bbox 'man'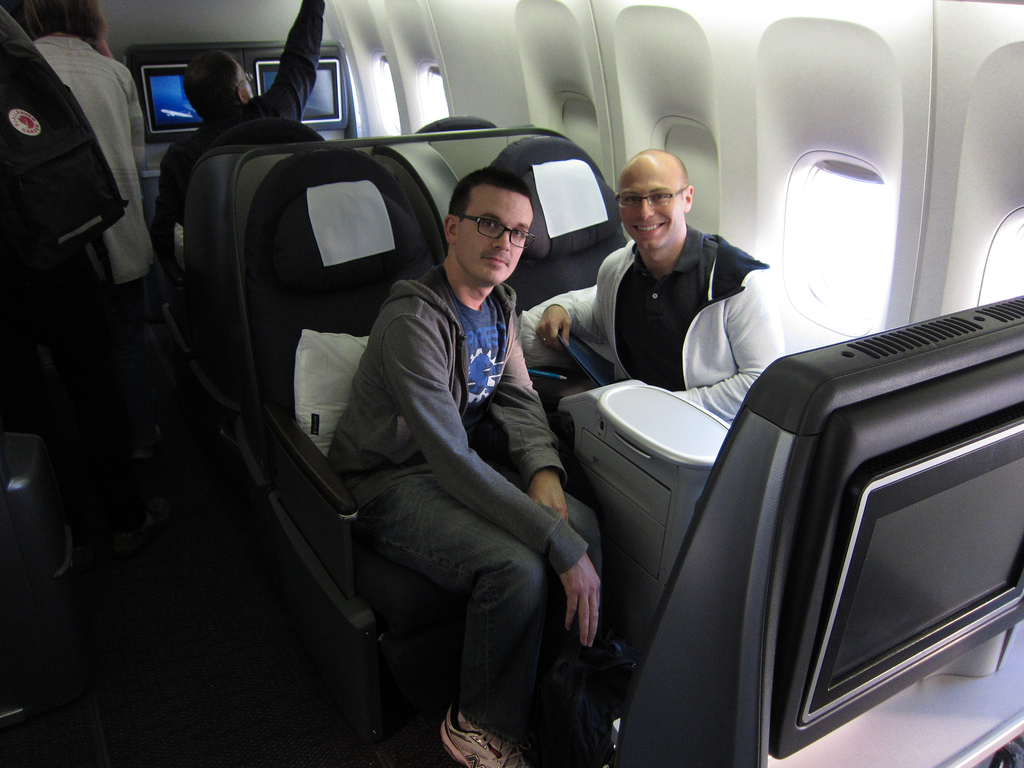
detection(294, 112, 584, 742)
